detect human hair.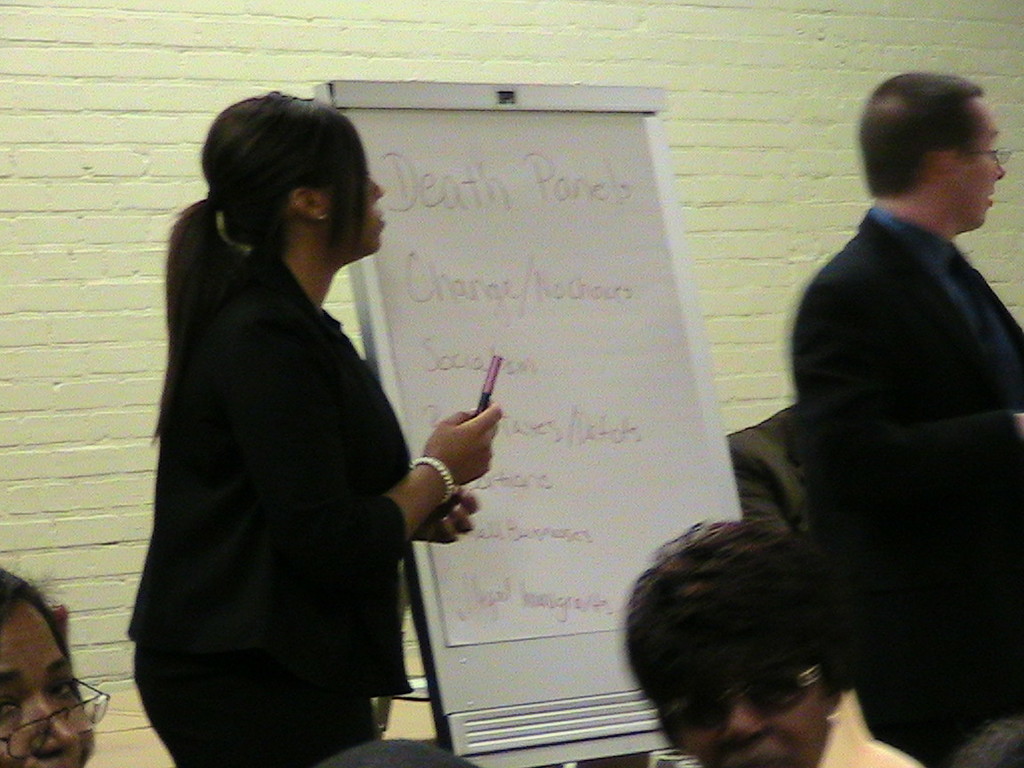
Detected at (left=136, top=80, right=378, bottom=470).
